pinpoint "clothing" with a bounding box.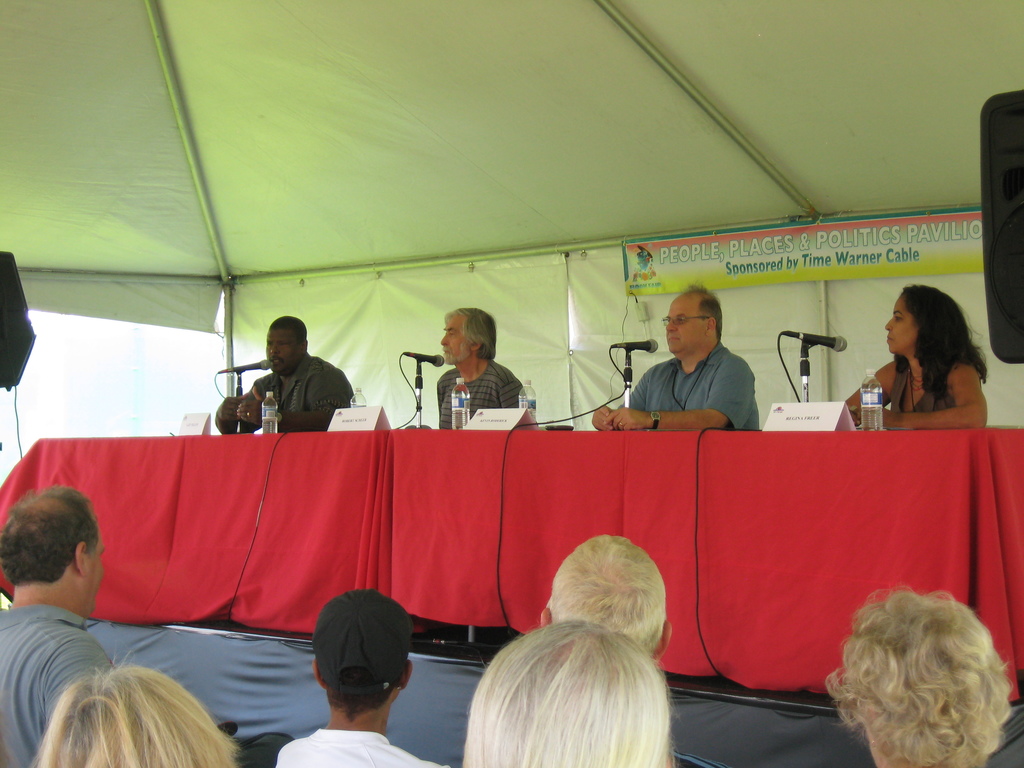
<region>211, 355, 361, 433</region>.
